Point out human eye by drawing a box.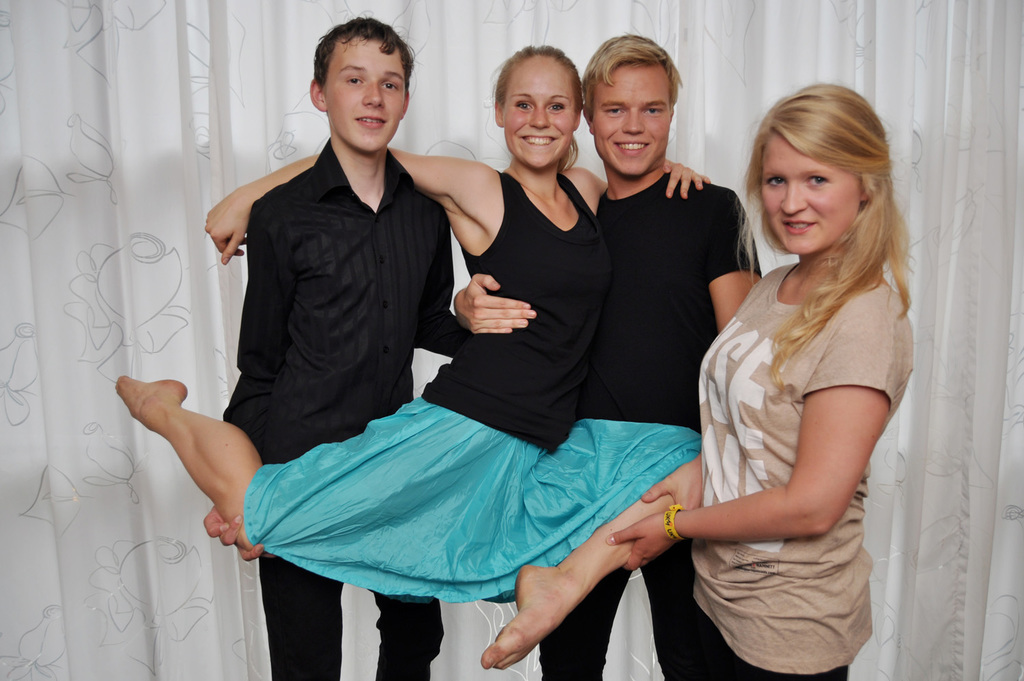
[x1=799, y1=176, x2=829, y2=193].
